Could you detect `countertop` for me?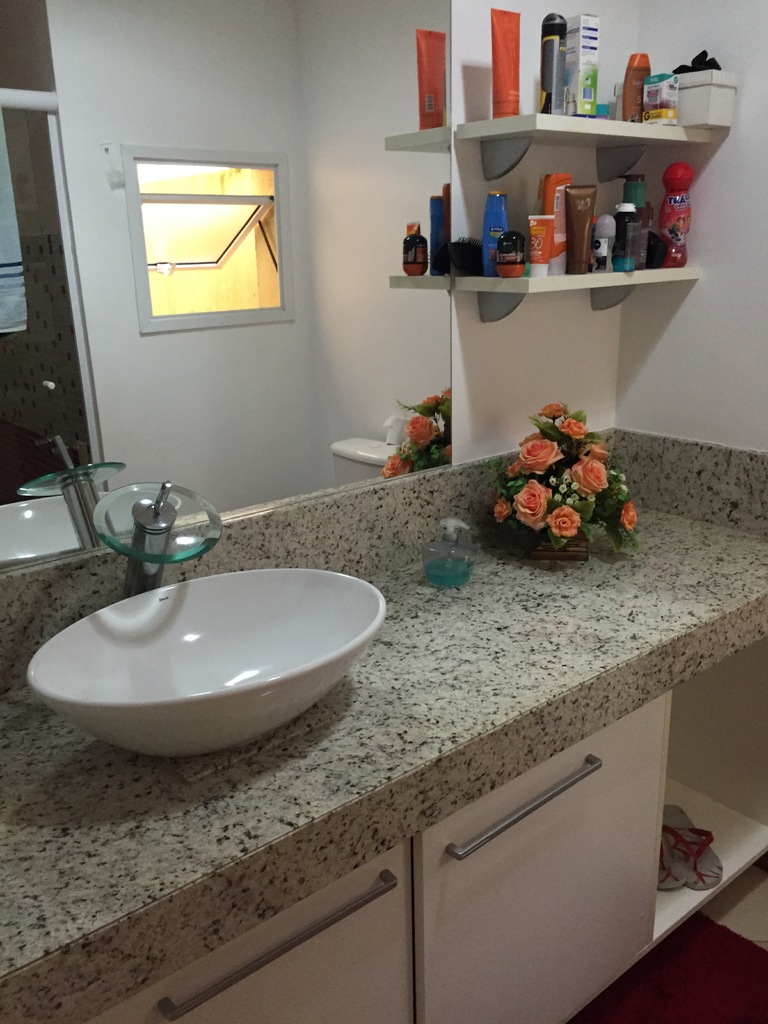
Detection result: {"x1": 0, "y1": 488, "x2": 767, "y2": 1023}.
